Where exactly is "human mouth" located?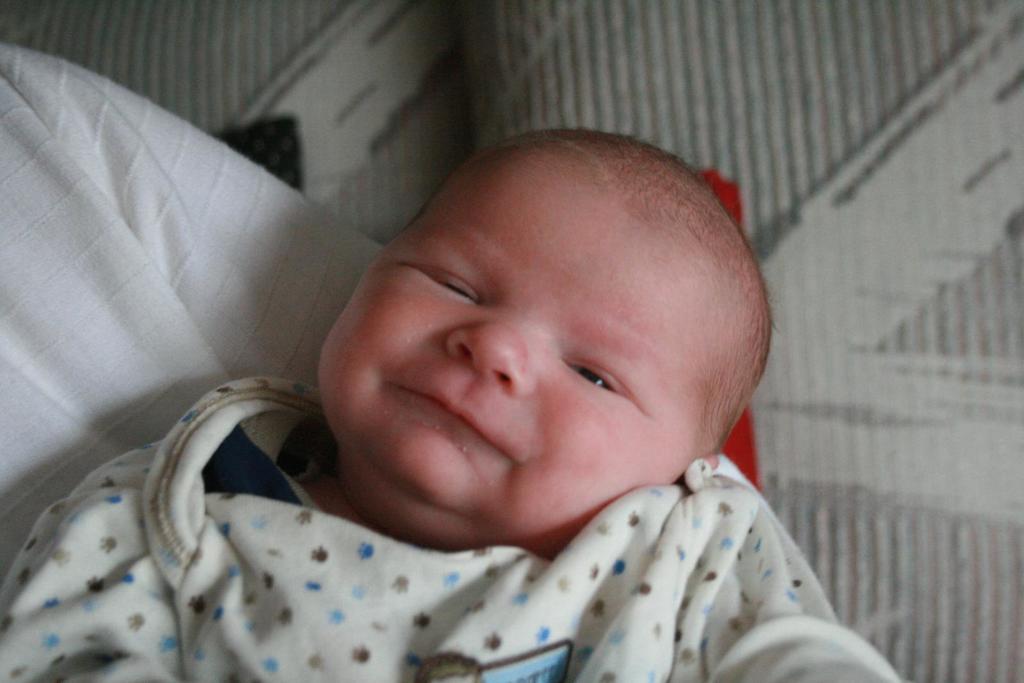
Its bounding box is {"x1": 387, "y1": 385, "x2": 516, "y2": 459}.
